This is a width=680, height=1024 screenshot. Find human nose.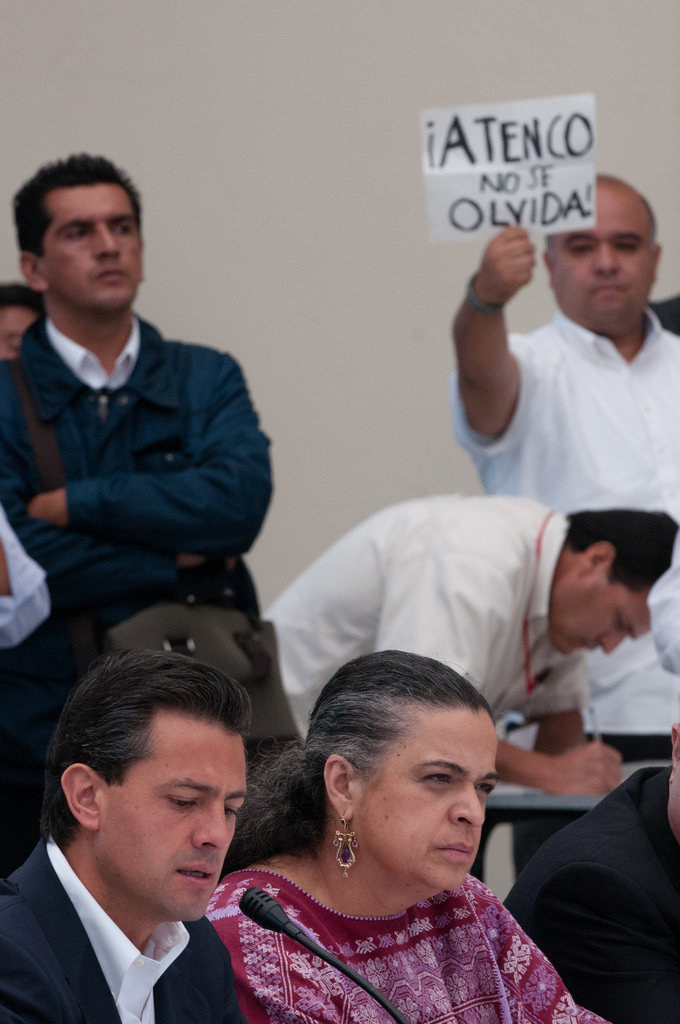
Bounding box: 98:226:119:259.
